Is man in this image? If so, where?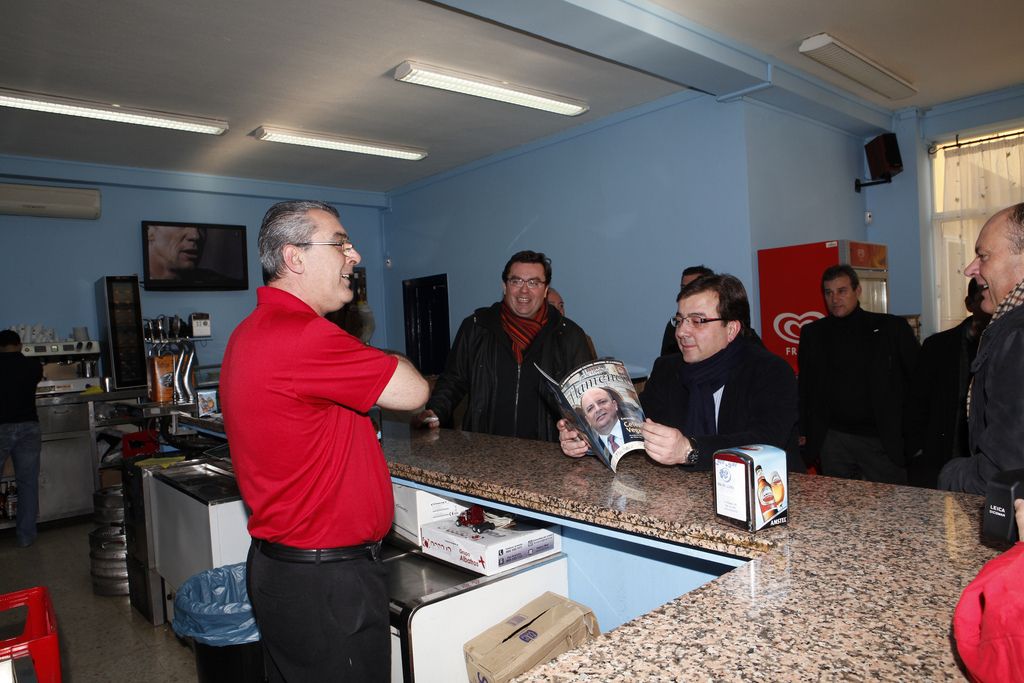
Yes, at detection(557, 273, 797, 466).
